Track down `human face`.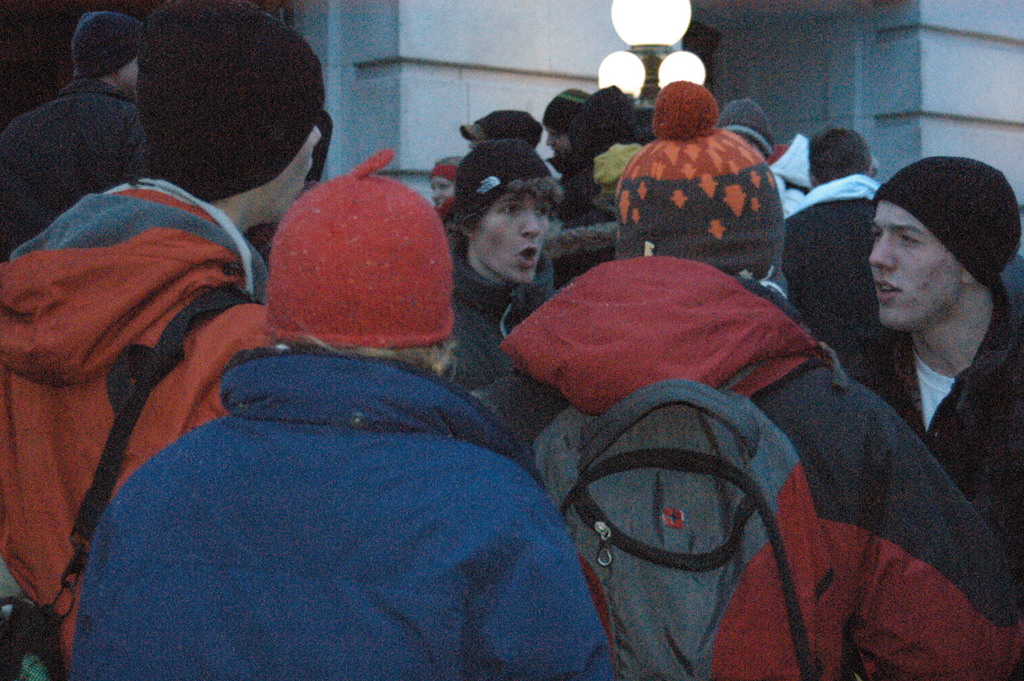
Tracked to pyautogui.locateOnScreen(251, 129, 319, 224).
